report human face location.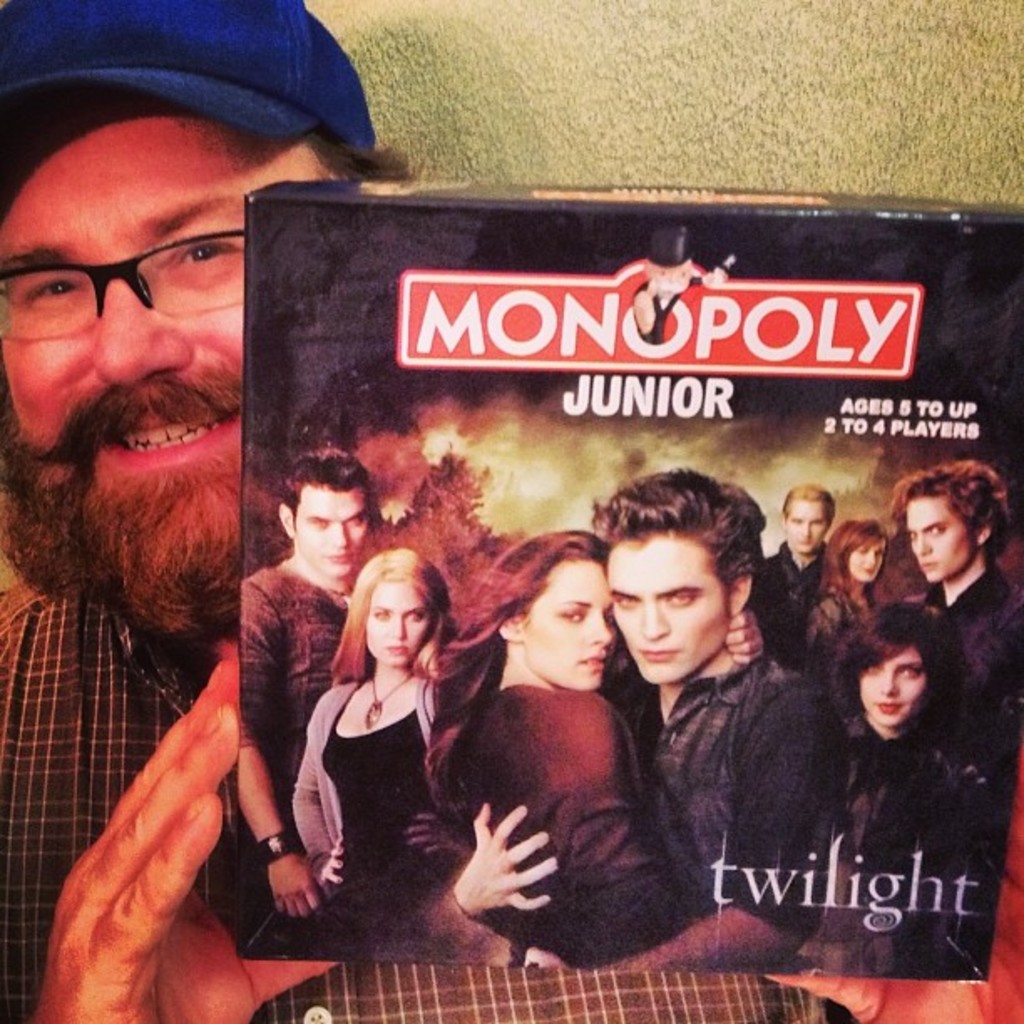
Report: (left=291, top=484, right=361, bottom=577).
